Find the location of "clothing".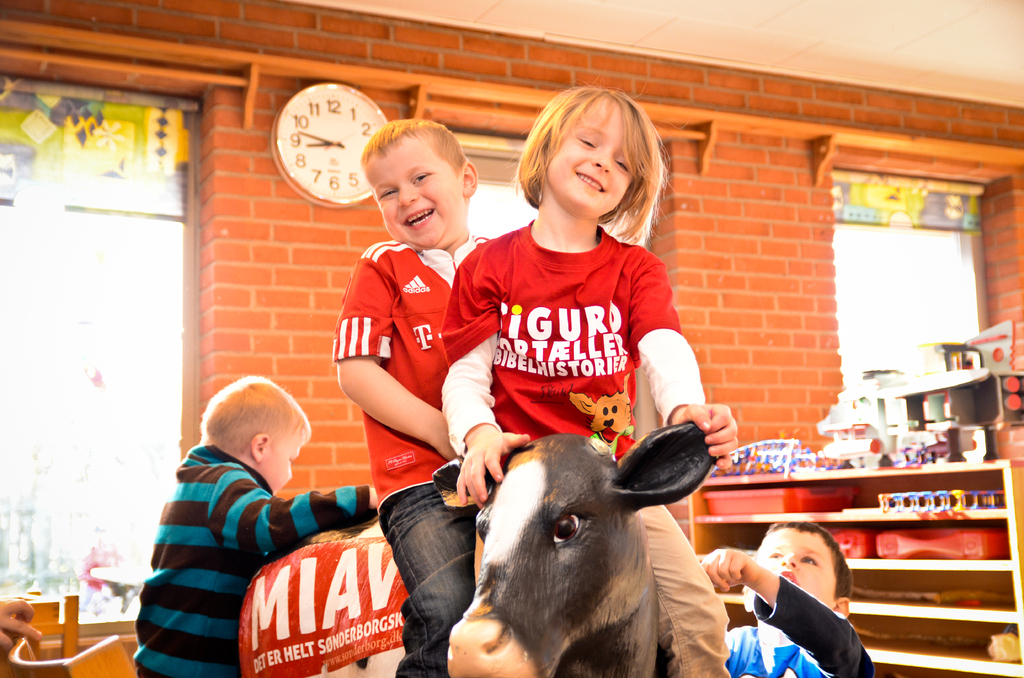
Location: 727, 622, 829, 677.
